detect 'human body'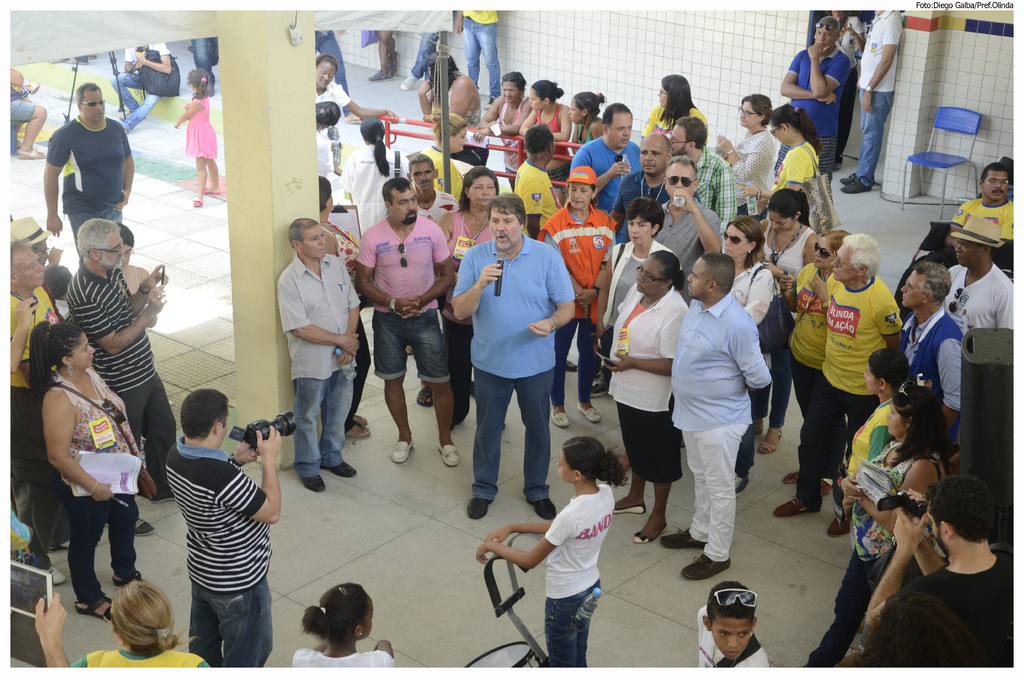
bbox=[3, 284, 81, 583]
